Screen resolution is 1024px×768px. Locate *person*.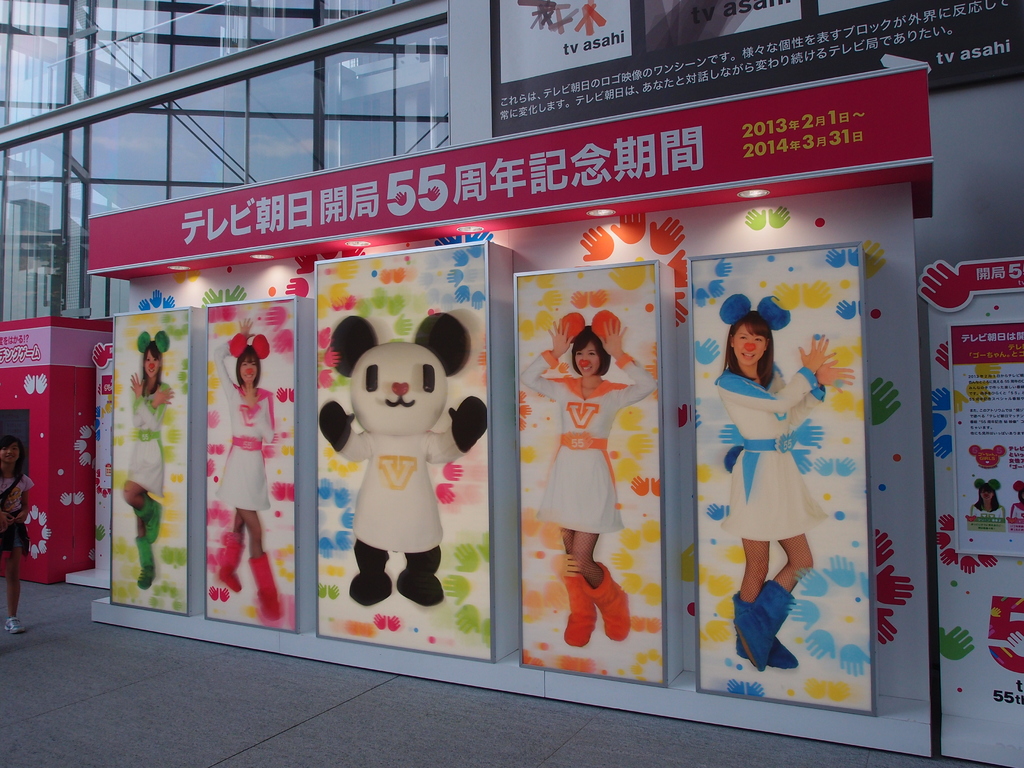
Rect(731, 294, 858, 668).
